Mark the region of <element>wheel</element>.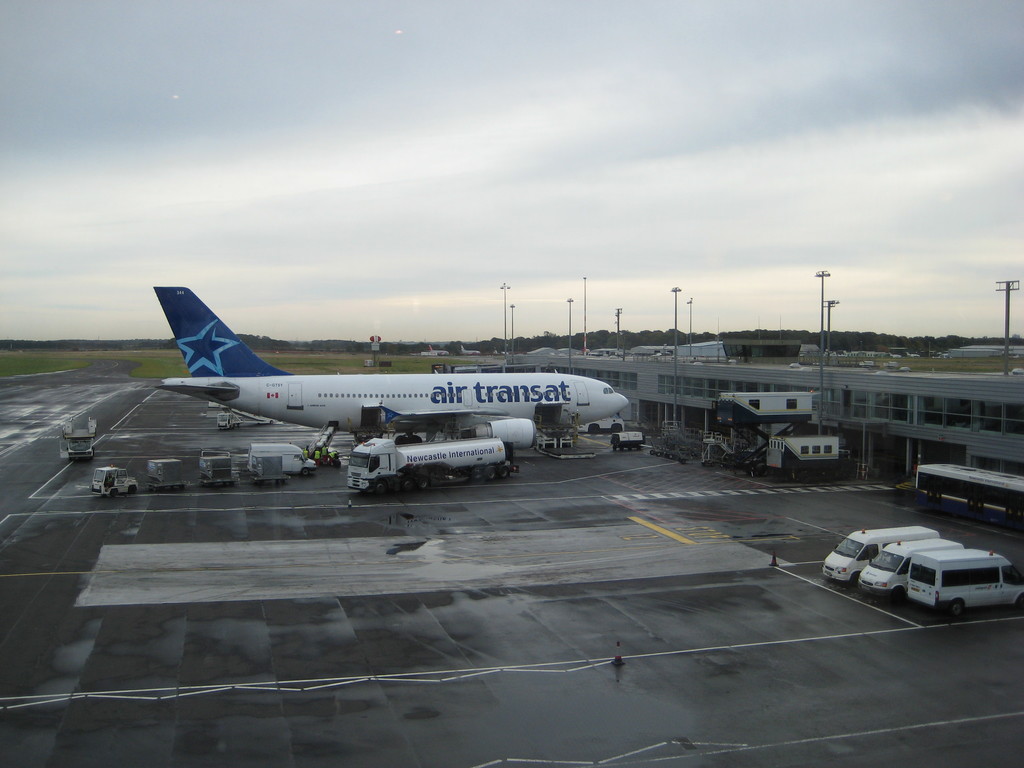
Region: region(636, 444, 641, 450).
